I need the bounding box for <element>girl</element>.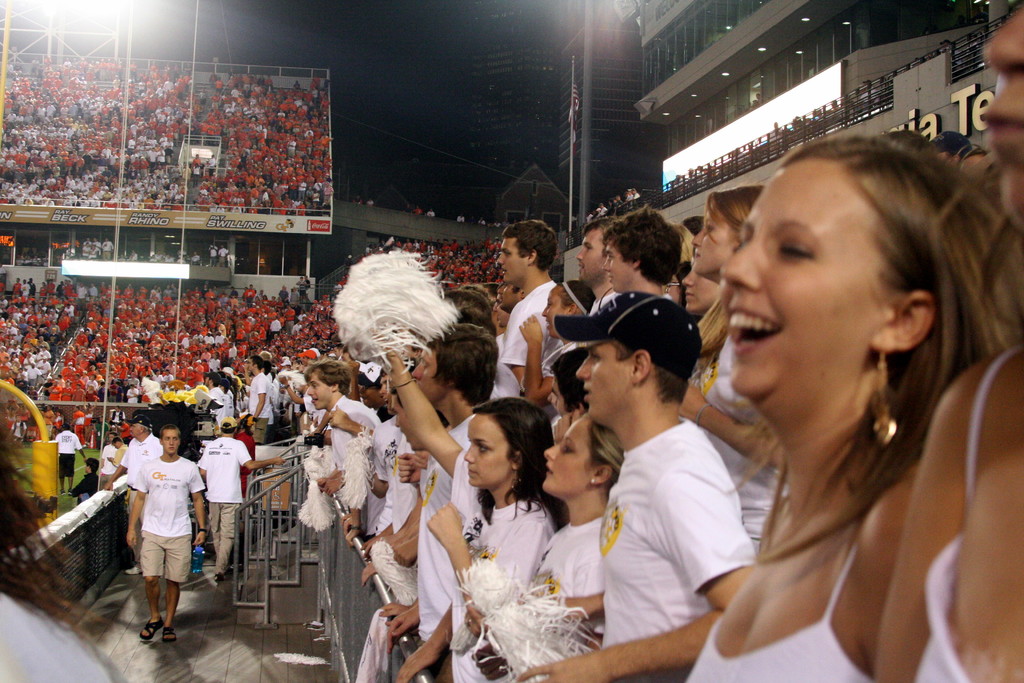
Here it is: box=[461, 416, 621, 639].
